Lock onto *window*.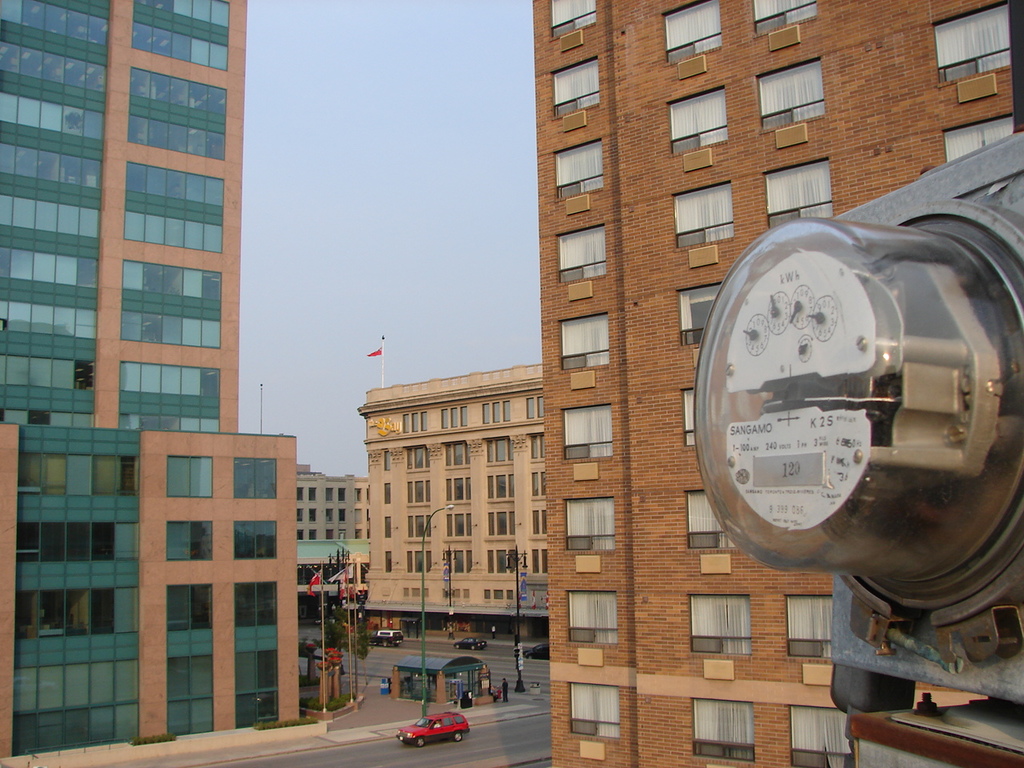
Locked: 407/546/431/574.
